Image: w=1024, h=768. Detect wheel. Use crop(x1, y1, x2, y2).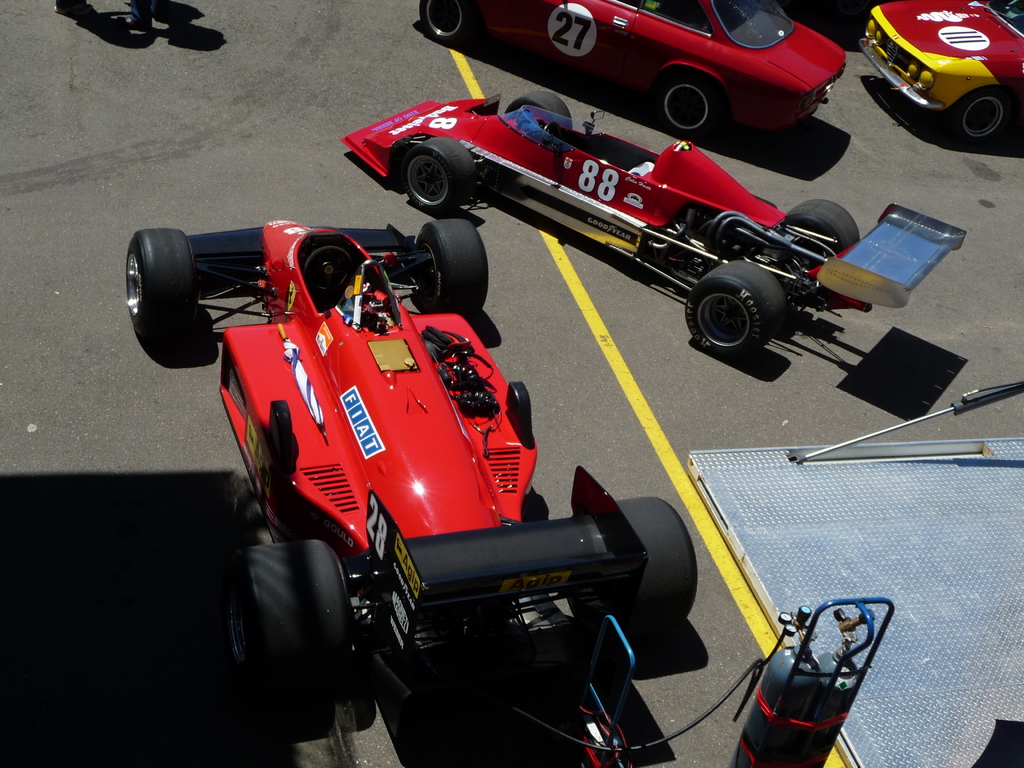
crop(609, 495, 701, 627).
